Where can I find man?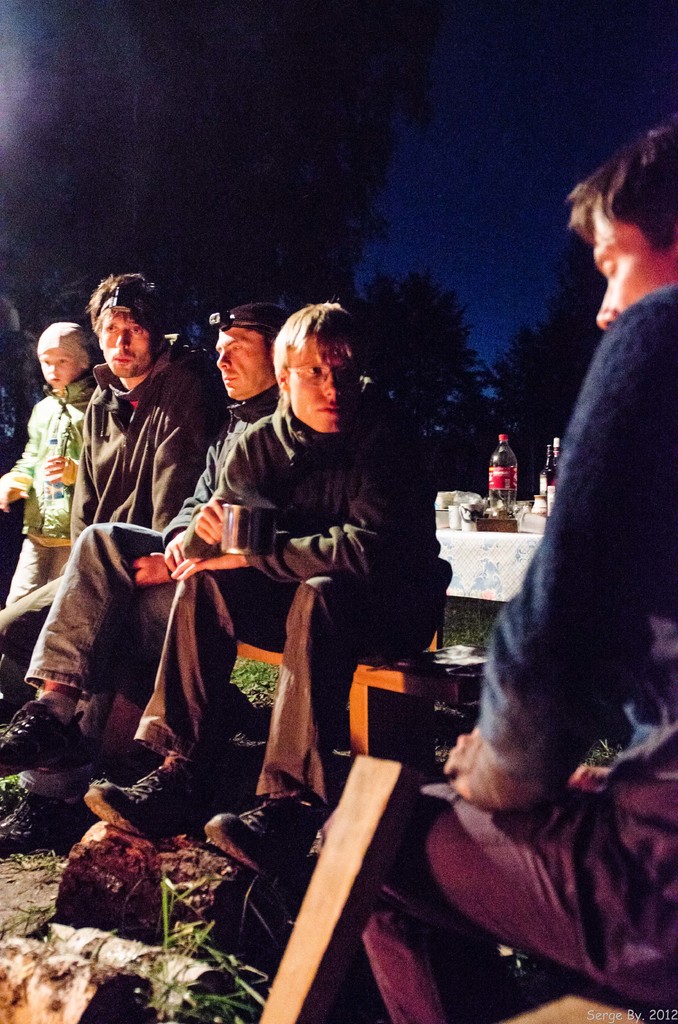
You can find it at x1=0, y1=267, x2=225, y2=713.
